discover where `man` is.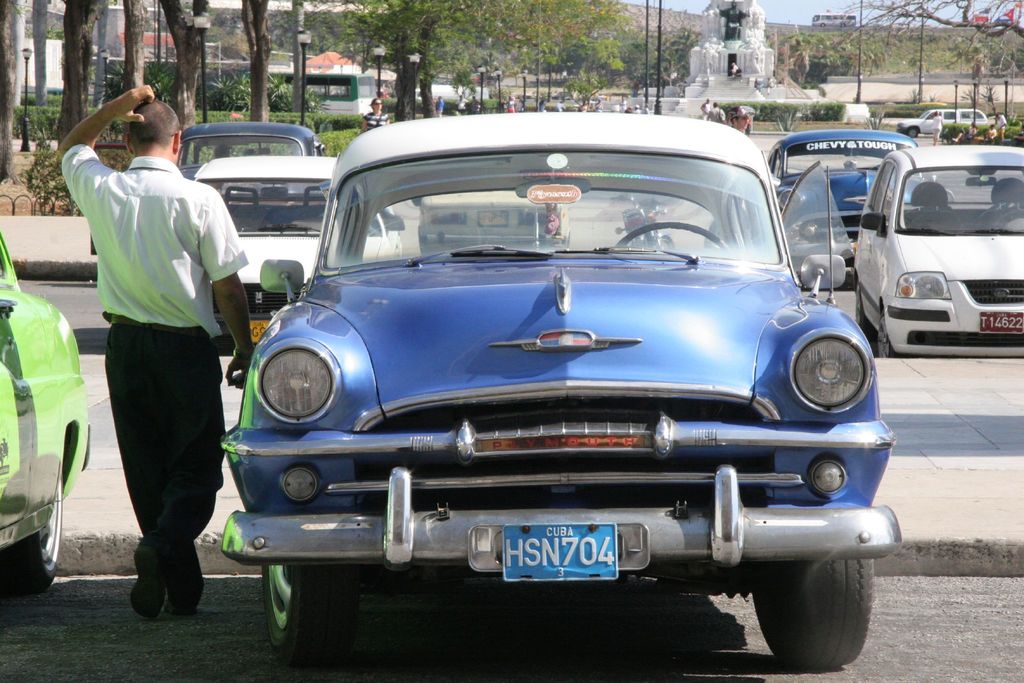
Discovered at [724, 104, 757, 135].
